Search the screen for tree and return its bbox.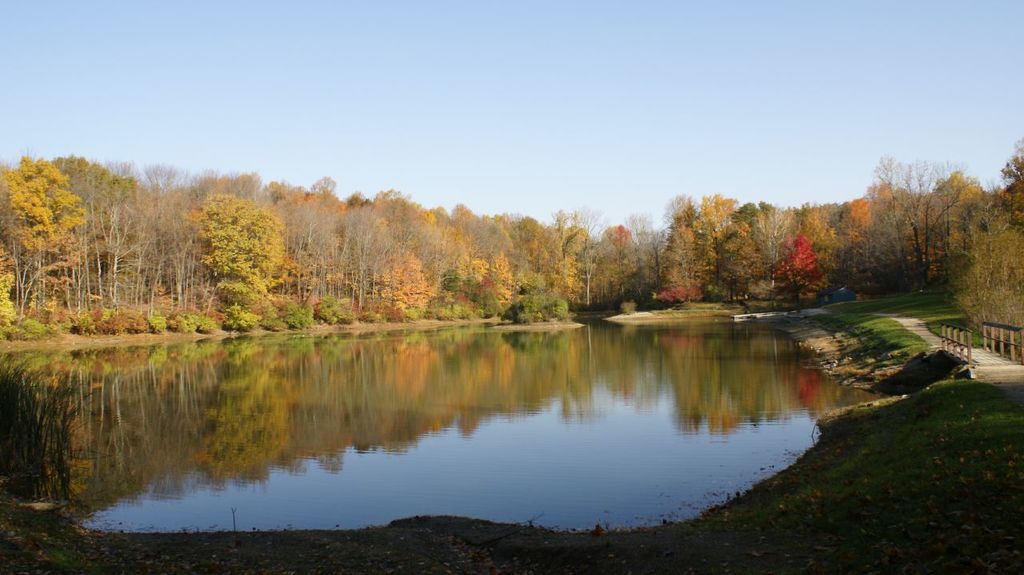
Found: {"left": 655, "top": 194, "right": 708, "bottom": 300}.
